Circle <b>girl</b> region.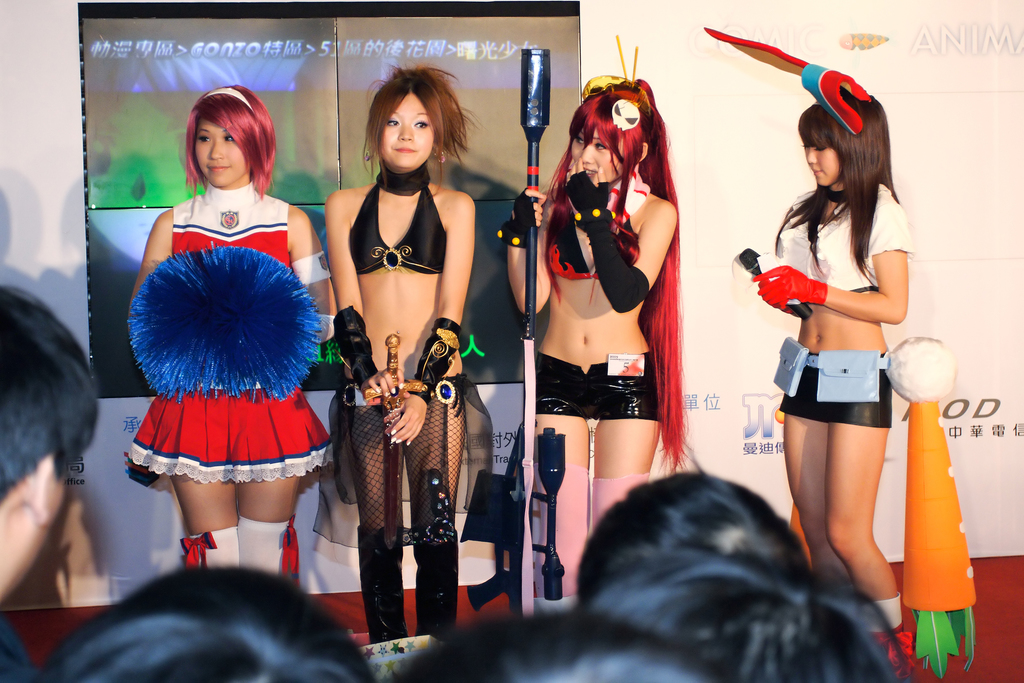
Region: [left=315, top=62, right=477, bottom=646].
